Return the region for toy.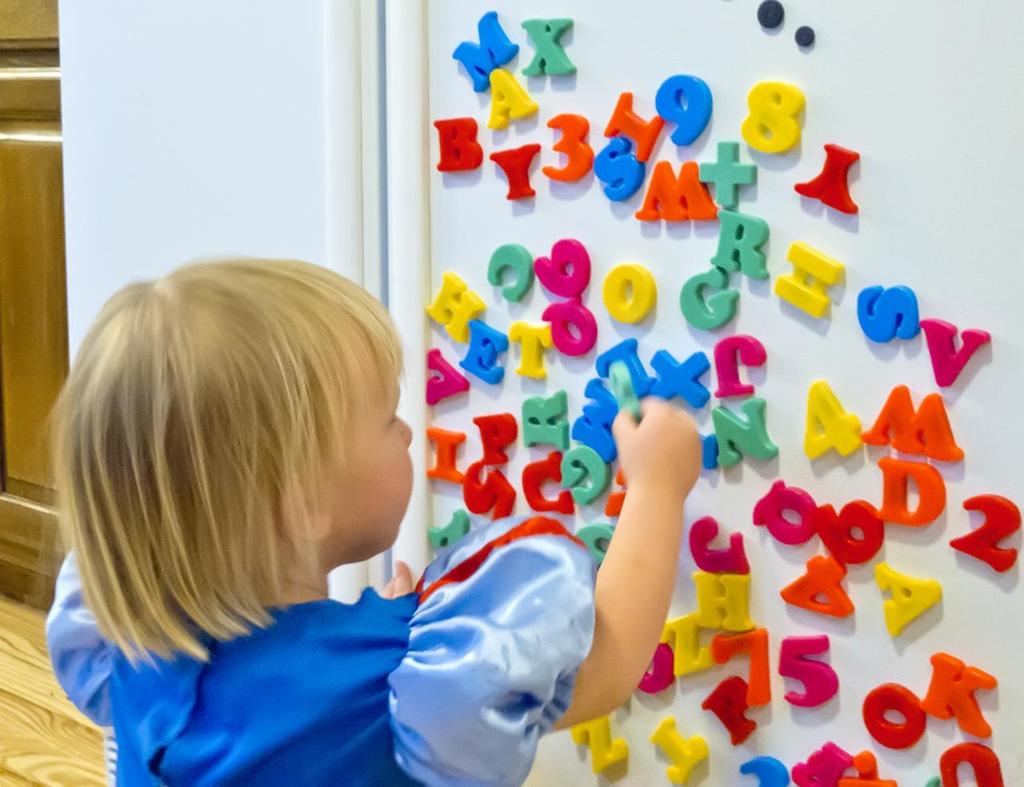
[x1=434, y1=114, x2=486, y2=178].
